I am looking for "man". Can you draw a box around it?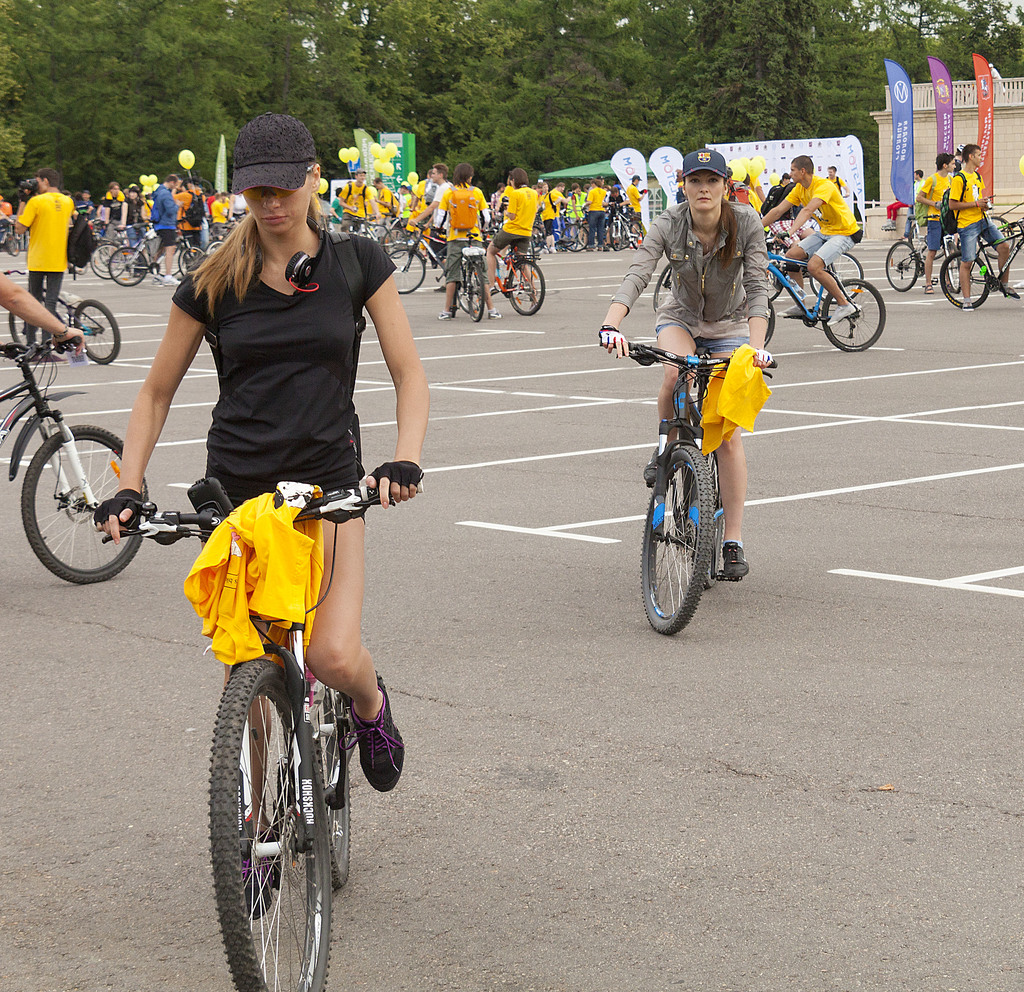
Sure, the bounding box is l=917, t=154, r=953, b=294.
